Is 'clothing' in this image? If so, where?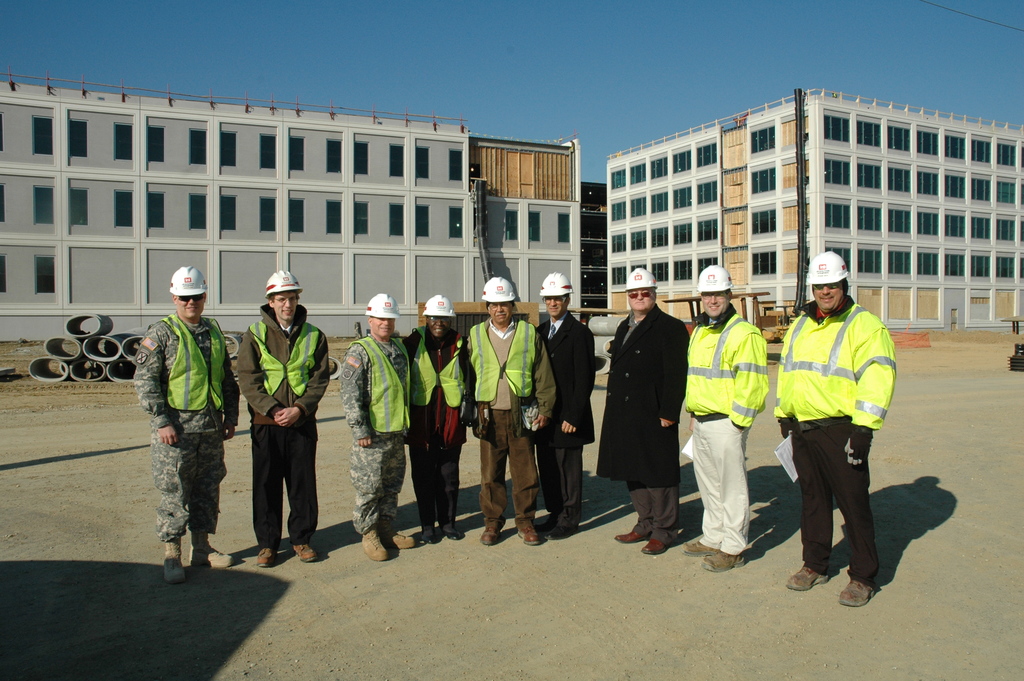
Yes, at <box>595,302,691,544</box>.
